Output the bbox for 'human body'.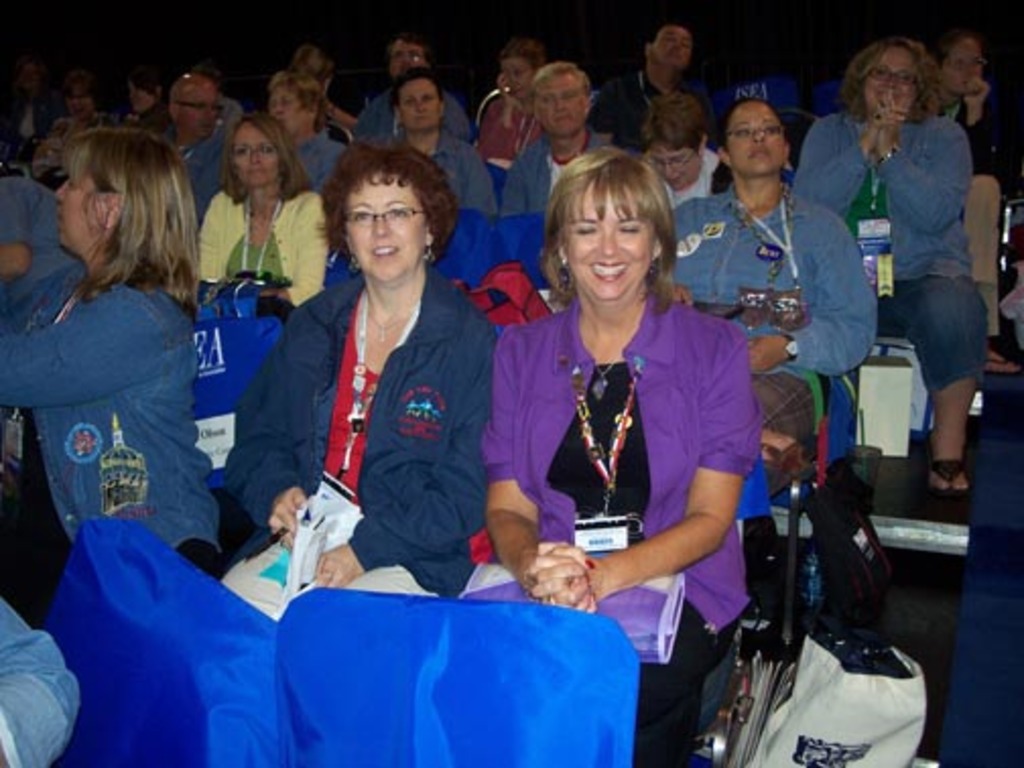
x1=469 y1=152 x2=764 y2=766.
